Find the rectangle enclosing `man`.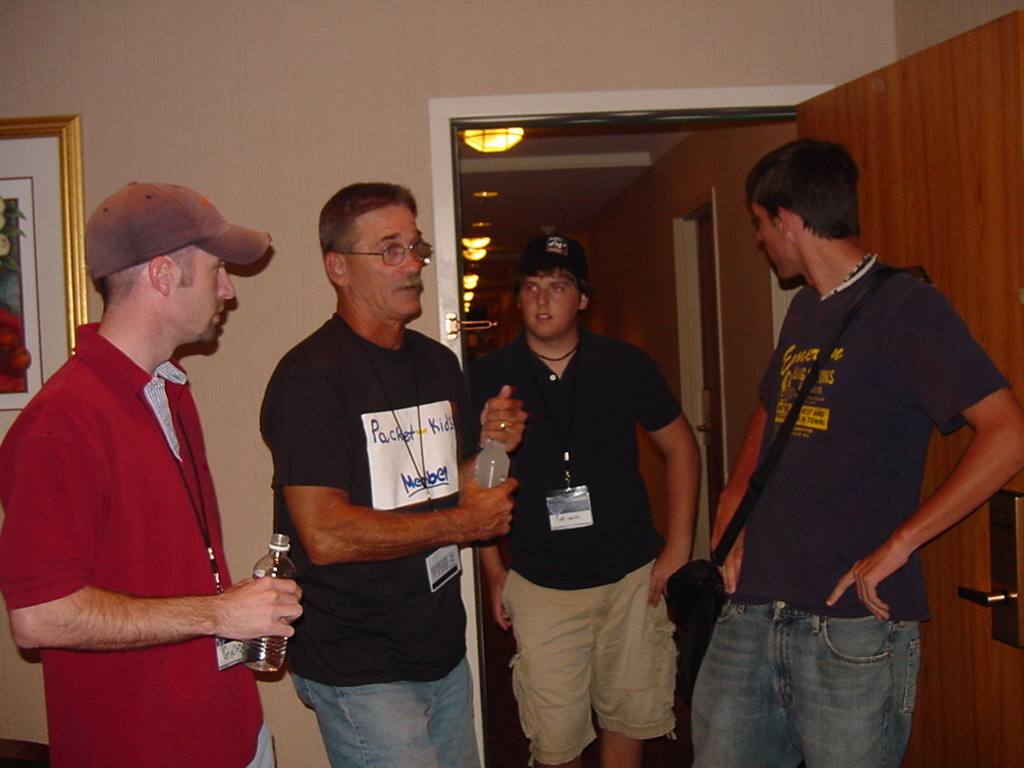
locate(474, 233, 696, 767).
